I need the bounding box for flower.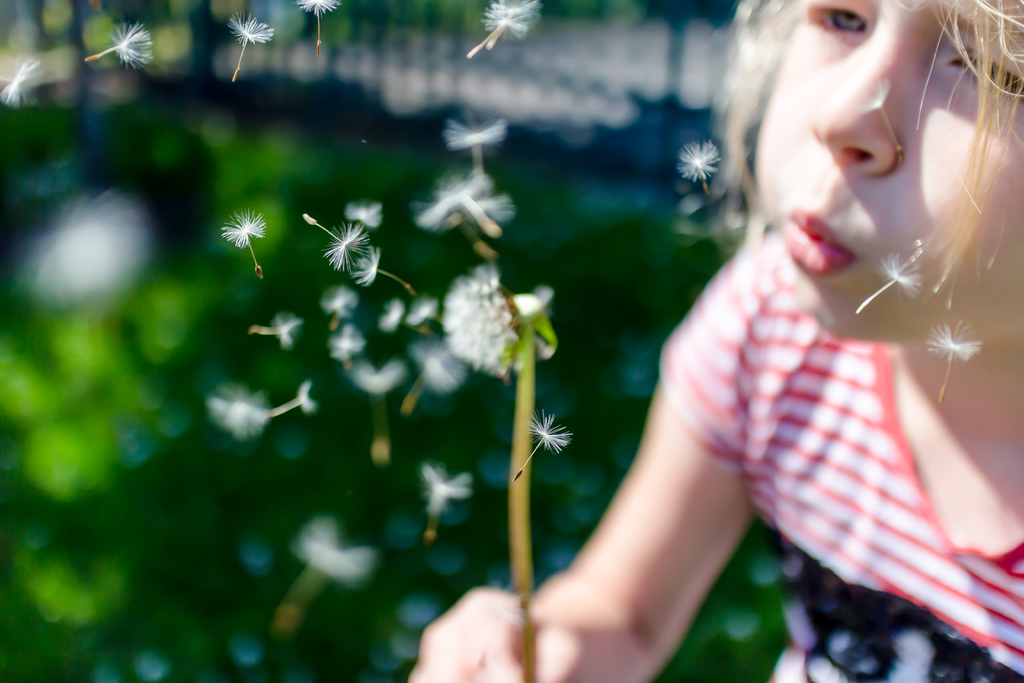
Here it is: x1=294 y1=0 x2=340 y2=44.
